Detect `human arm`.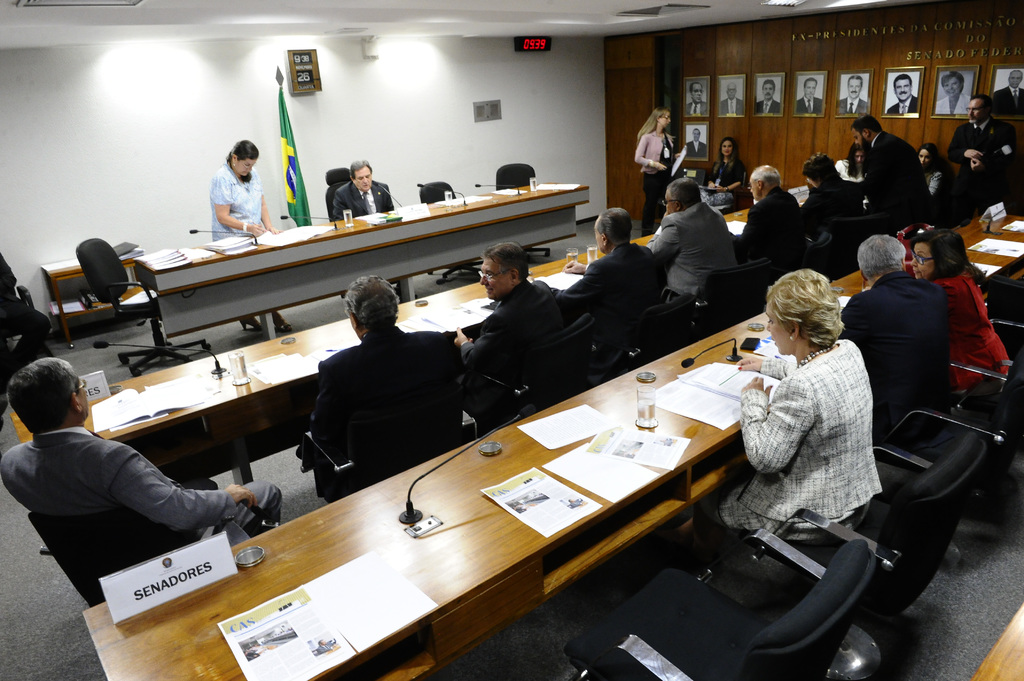
Detected at Rect(977, 146, 996, 168).
